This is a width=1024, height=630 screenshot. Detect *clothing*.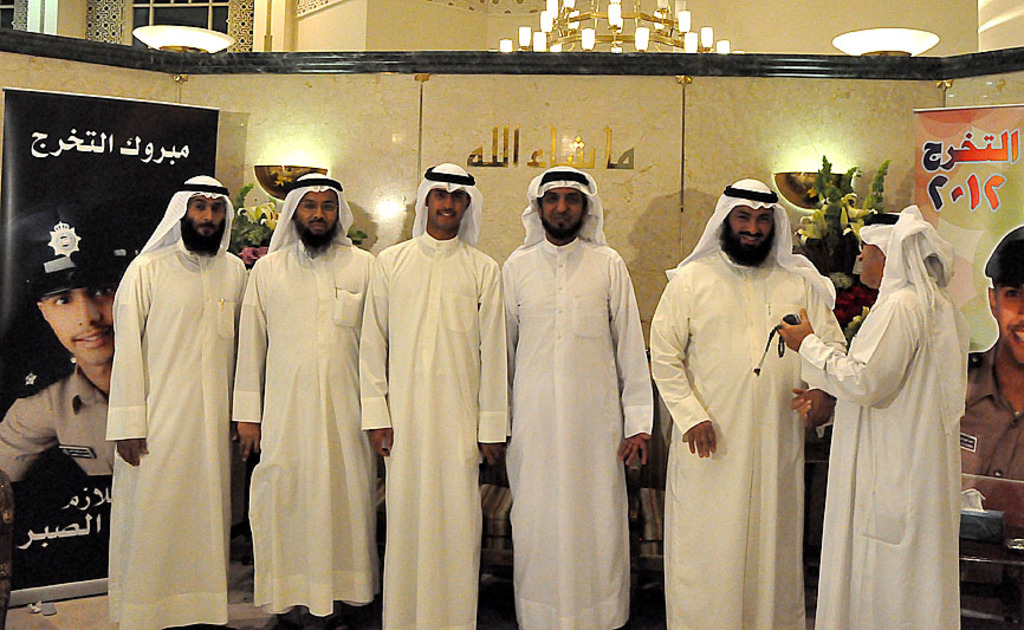
pyautogui.locateOnScreen(105, 247, 241, 629).
